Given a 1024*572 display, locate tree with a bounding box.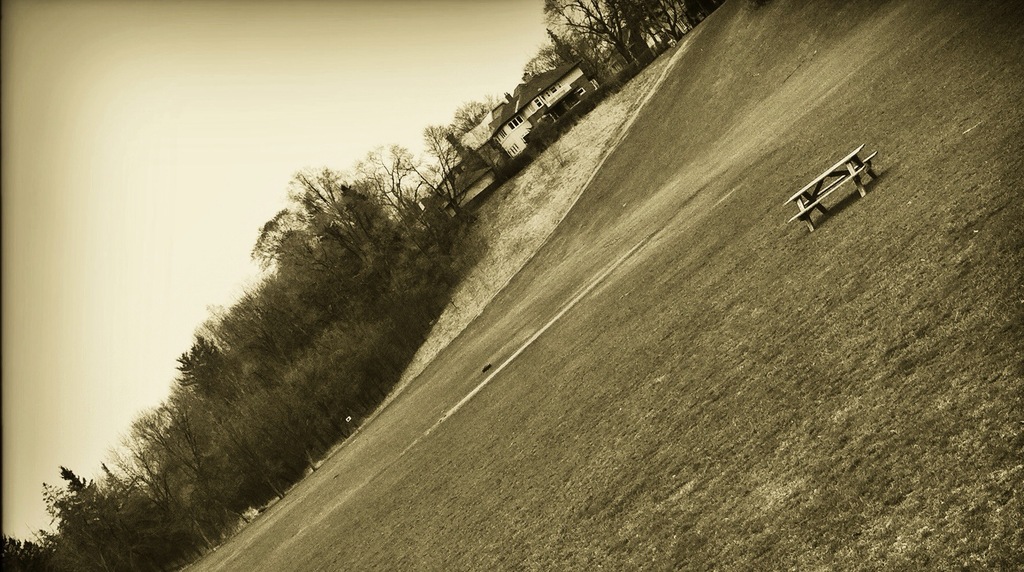
Located: (0,535,41,571).
